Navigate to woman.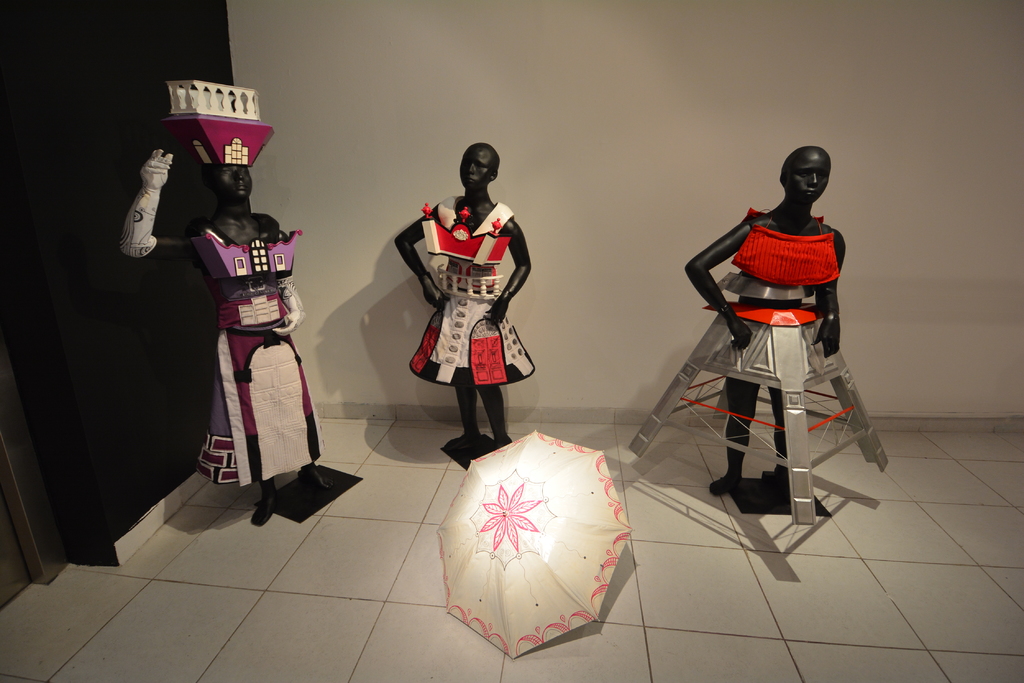
Navigation target: [x1=118, y1=80, x2=334, y2=527].
